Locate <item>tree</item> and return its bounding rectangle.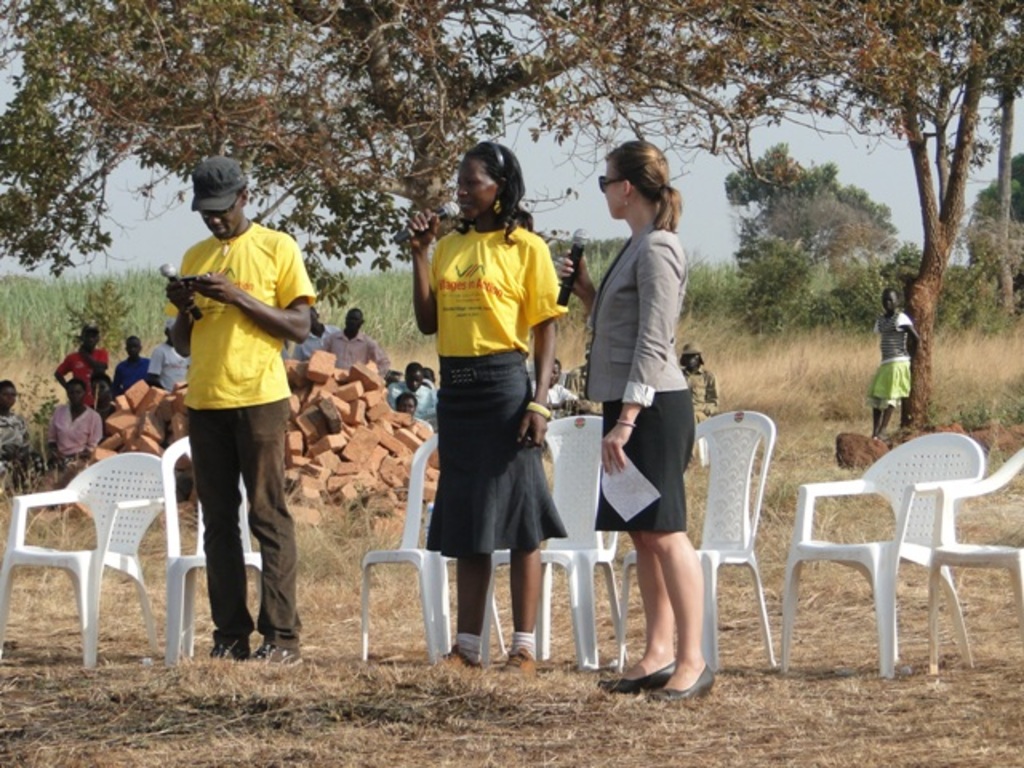
957,219,1022,288.
